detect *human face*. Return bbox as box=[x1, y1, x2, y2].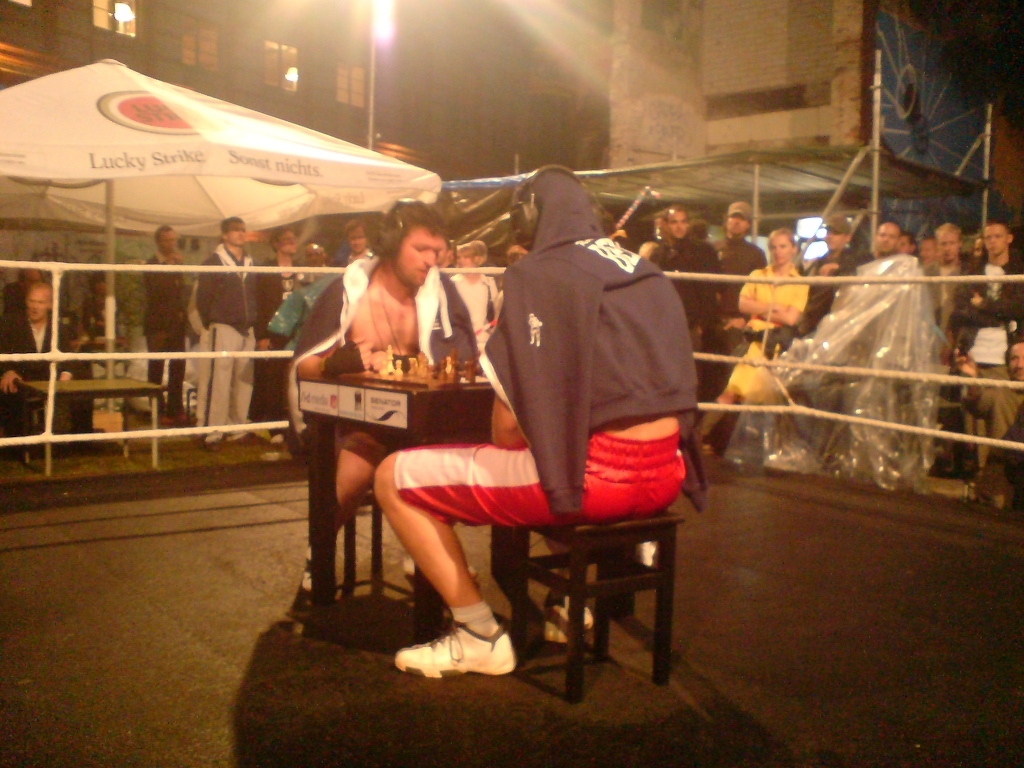
box=[938, 232, 961, 259].
